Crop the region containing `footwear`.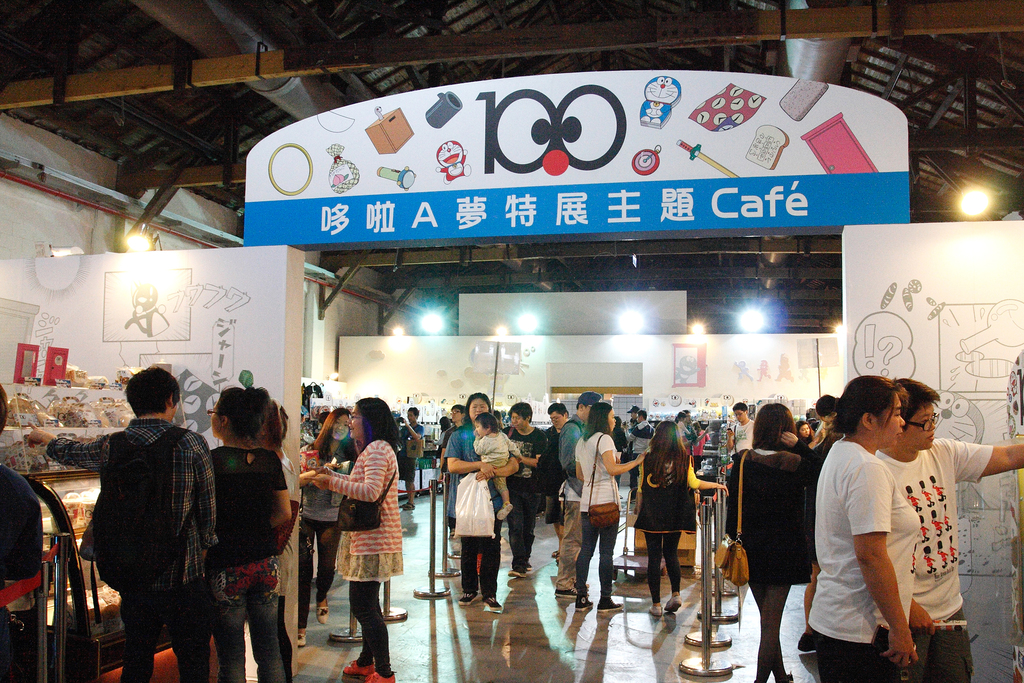
Crop region: 486 595 503 609.
